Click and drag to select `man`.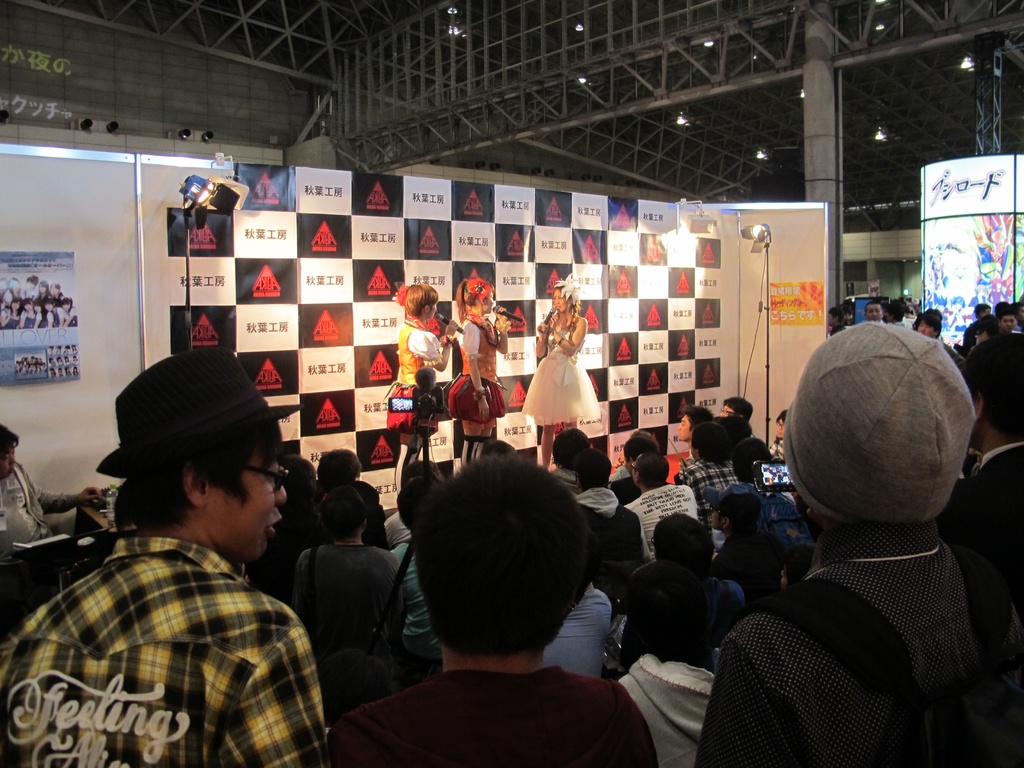
Selection: {"left": 916, "top": 314, "right": 964, "bottom": 363}.
